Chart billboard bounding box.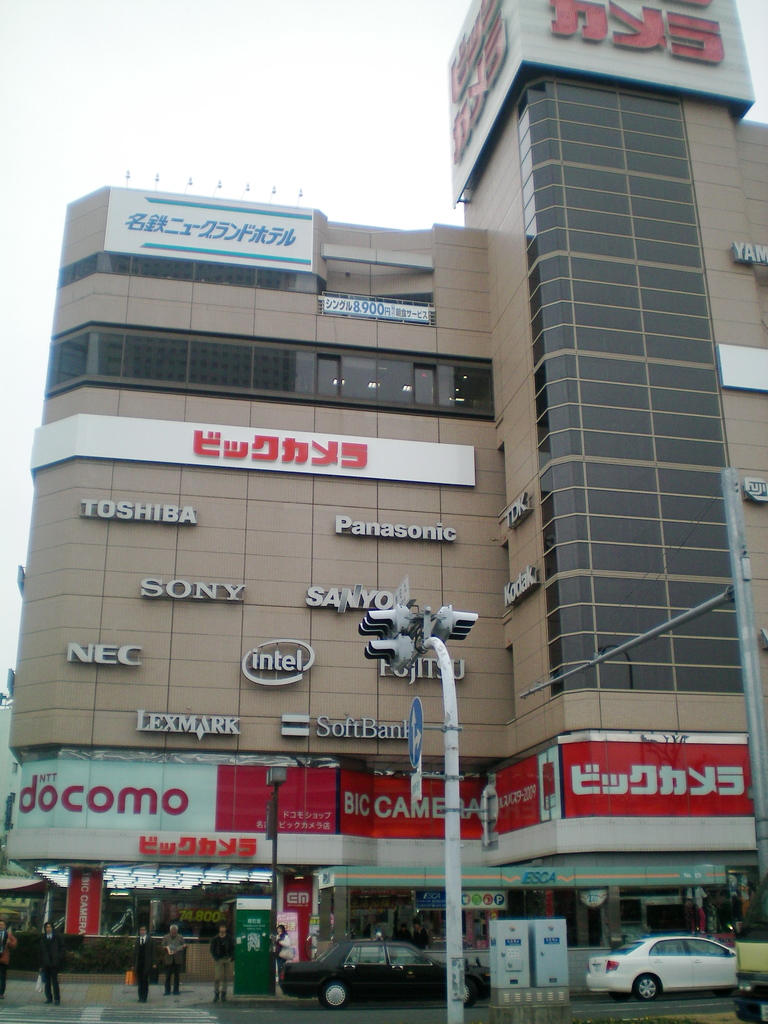
Charted: <bbox>450, 0, 753, 196</bbox>.
